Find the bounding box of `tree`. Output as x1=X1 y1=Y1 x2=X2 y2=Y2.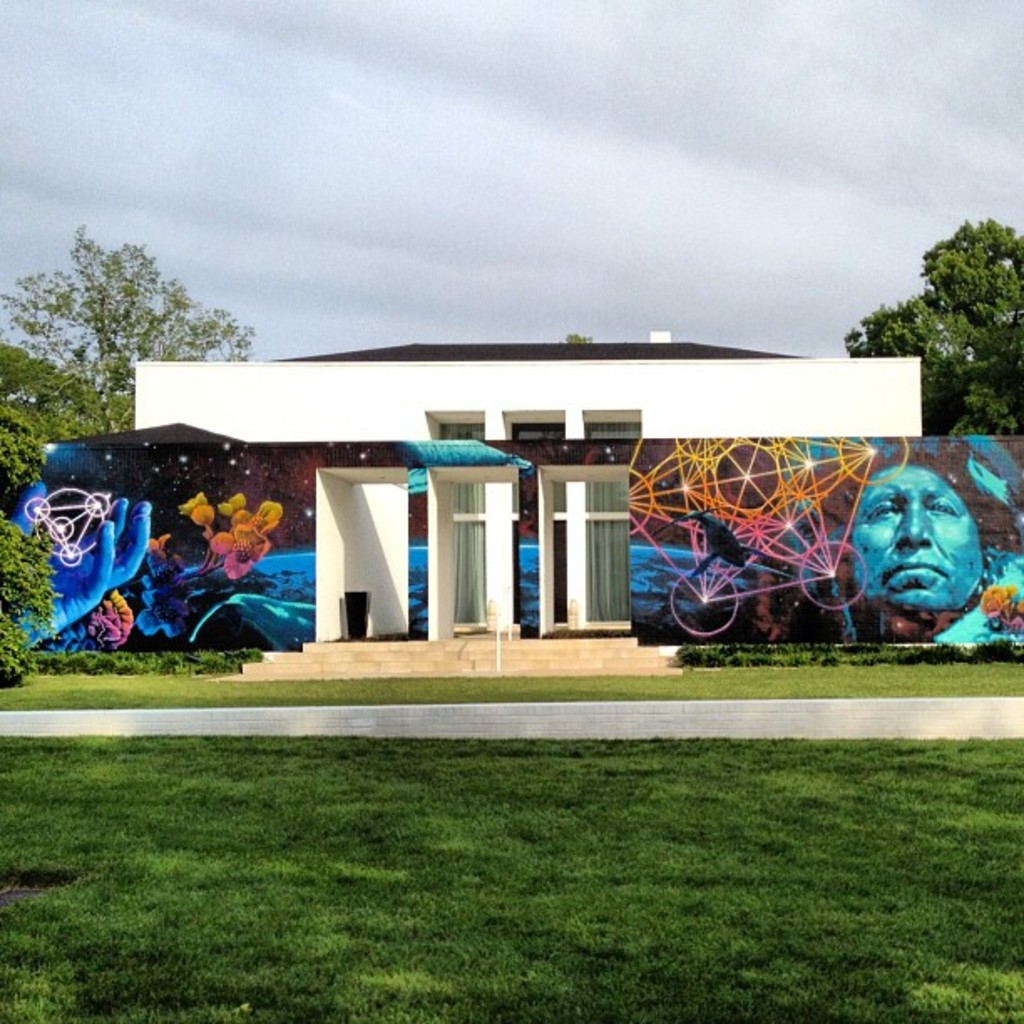
x1=0 y1=224 x2=268 y2=433.
